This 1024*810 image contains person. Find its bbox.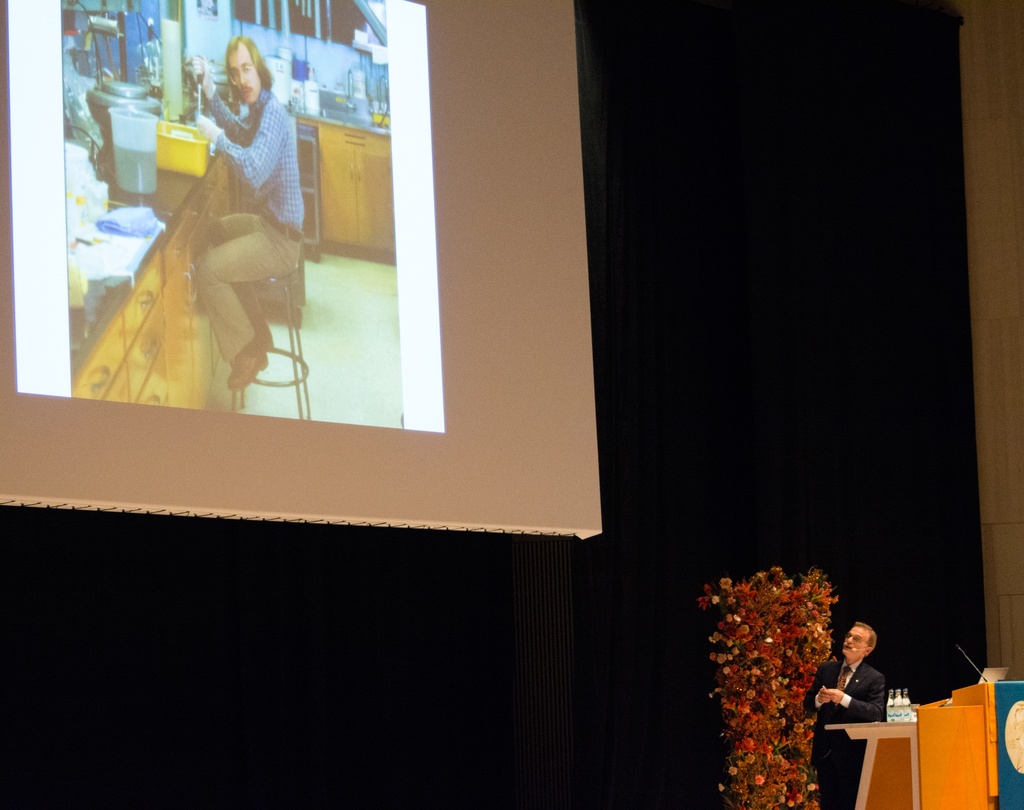
[800, 622, 886, 809].
